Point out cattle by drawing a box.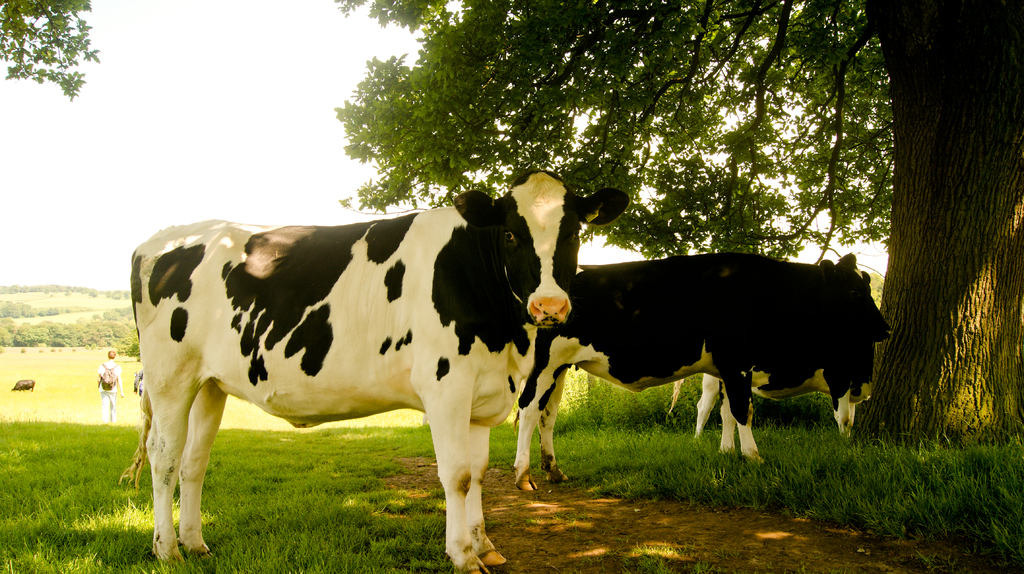
l=128, t=180, r=696, b=570.
